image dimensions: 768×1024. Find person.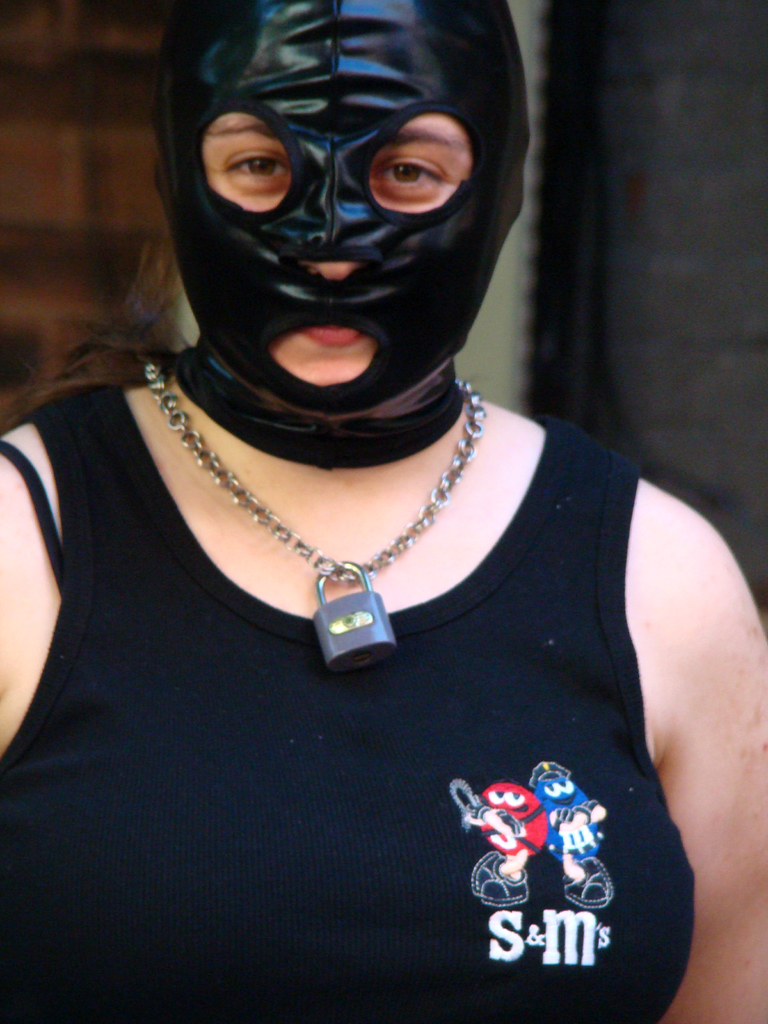
{"left": 0, "top": 0, "right": 731, "bottom": 1023}.
